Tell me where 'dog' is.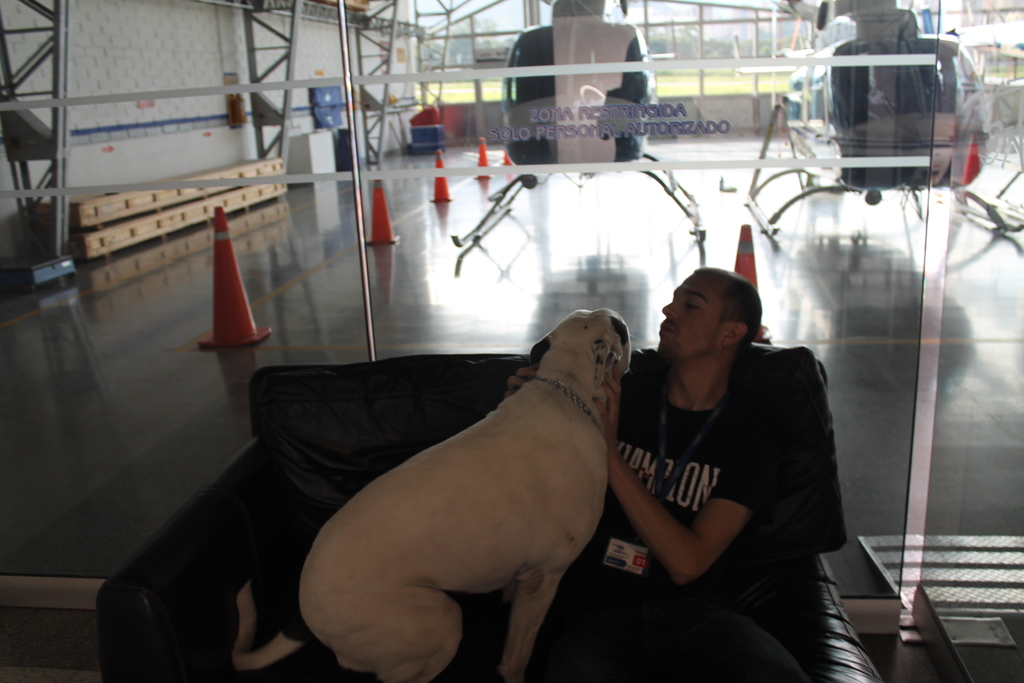
'dog' is at 232, 306, 634, 682.
